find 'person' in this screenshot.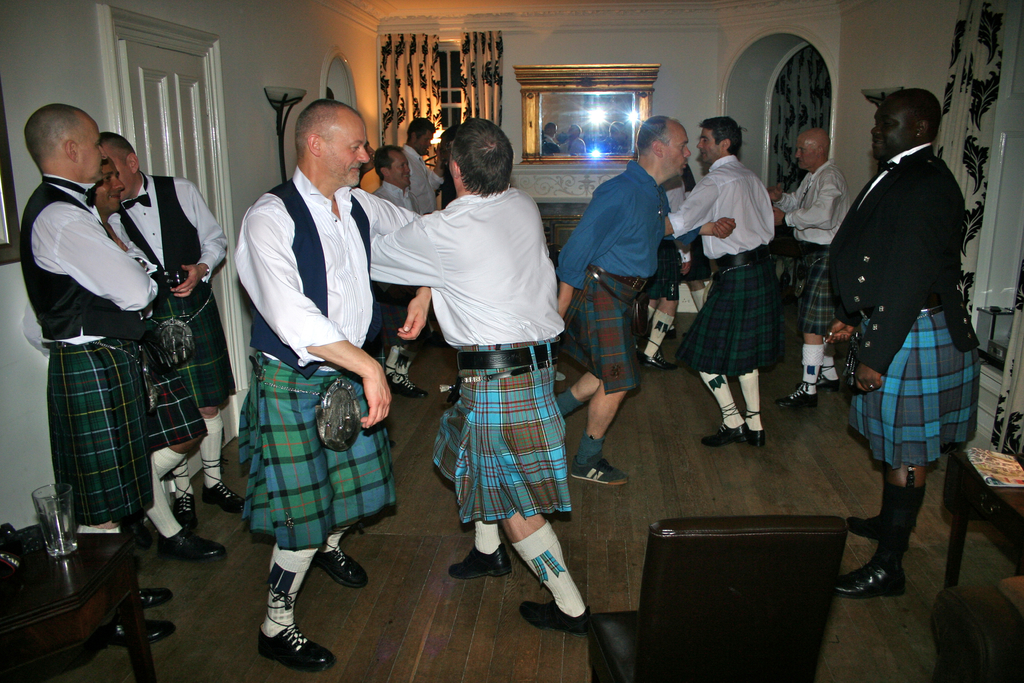
The bounding box for 'person' is (666, 119, 780, 452).
